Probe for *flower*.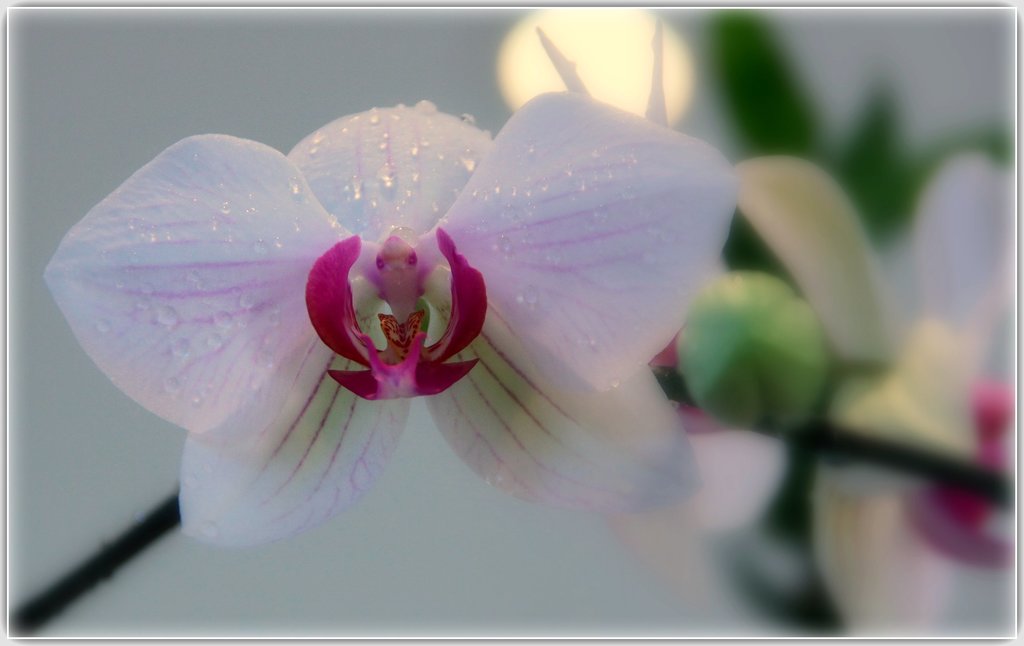
Probe result: Rect(74, 76, 724, 558).
